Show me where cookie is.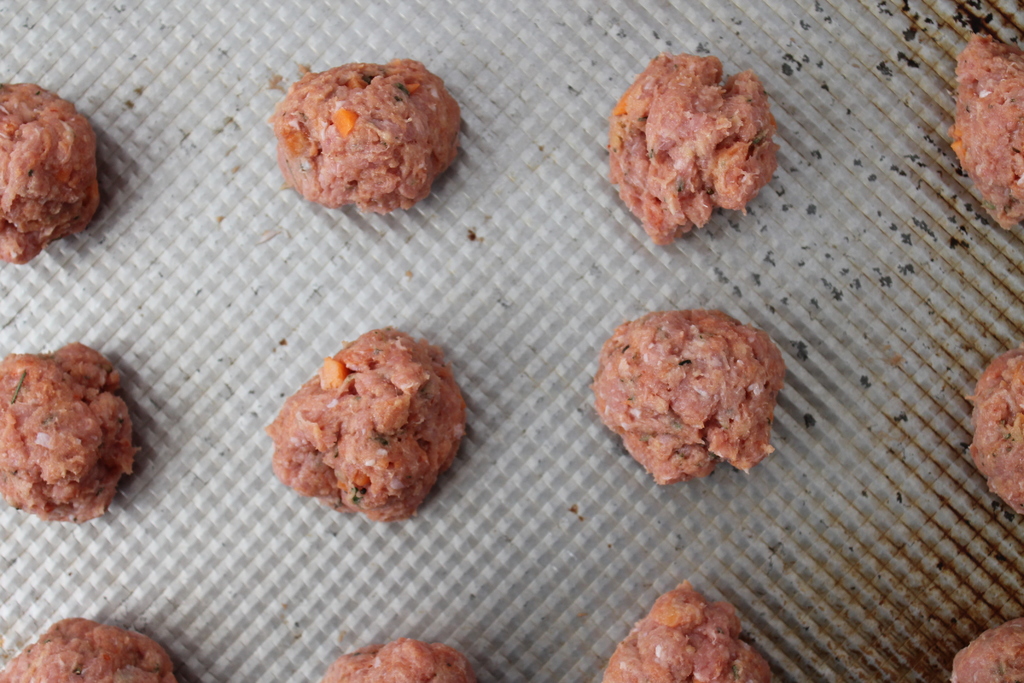
cookie is at 600:580:775:682.
